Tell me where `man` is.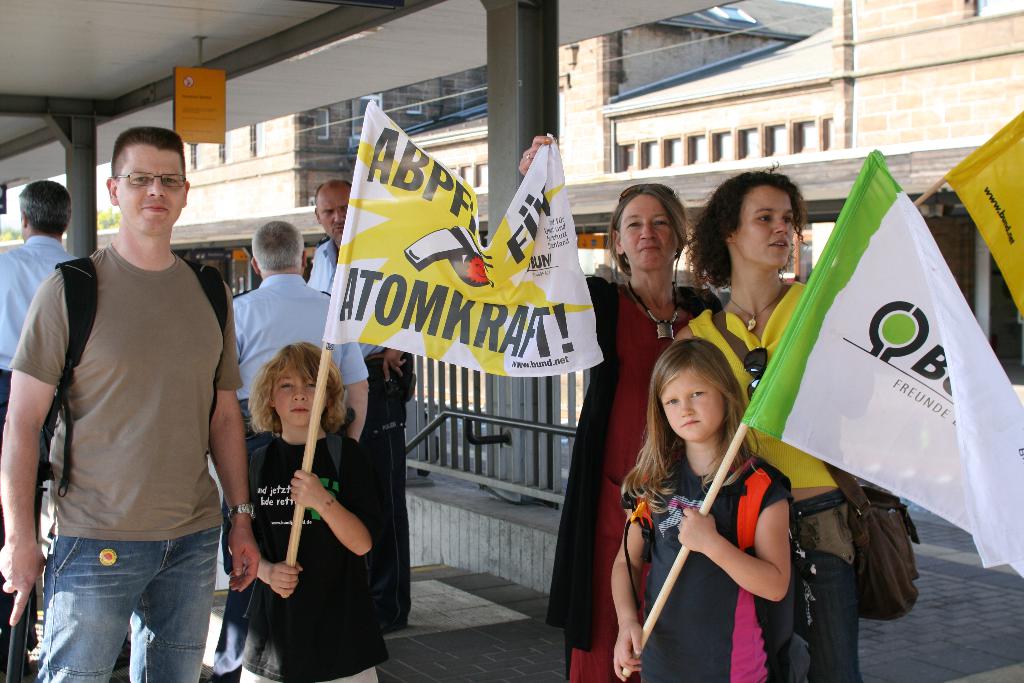
`man` is at <bbox>9, 103, 252, 682</bbox>.
